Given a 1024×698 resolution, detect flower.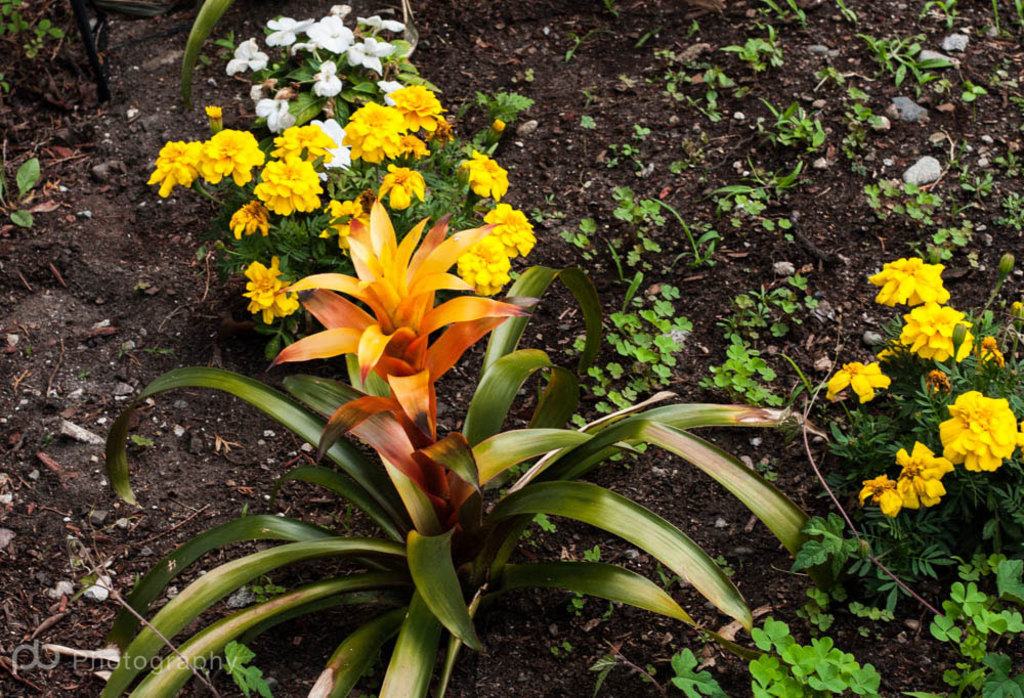
l=935, t=390, r=1013, b=473.
